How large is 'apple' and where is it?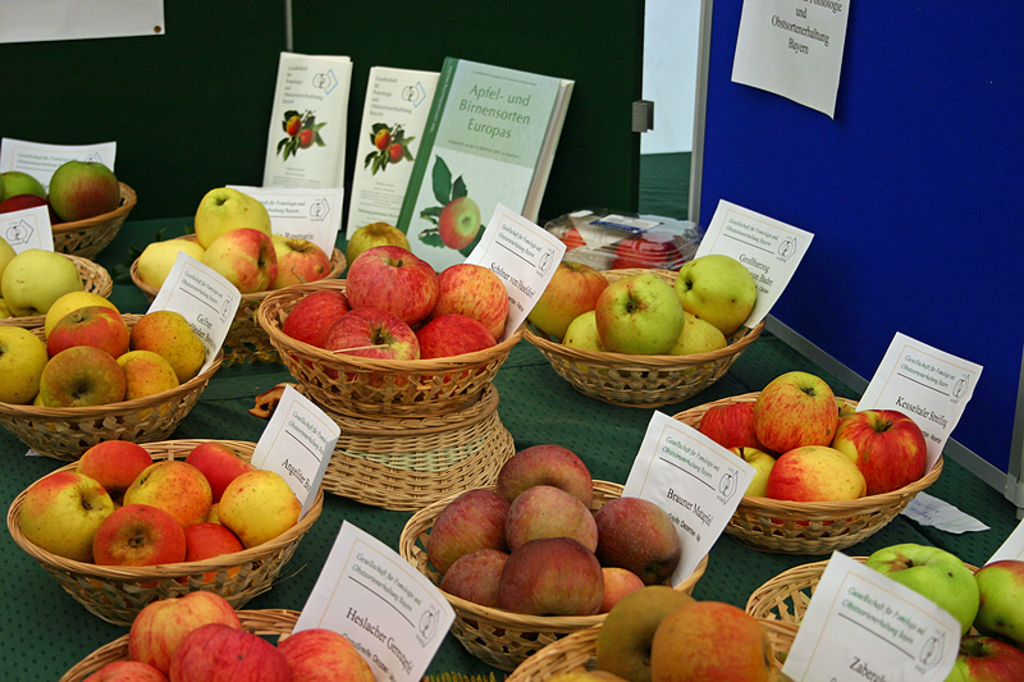
Bounding box: {"x1": 346, "y1": 248, "x2": 442, "y2": 328}.
